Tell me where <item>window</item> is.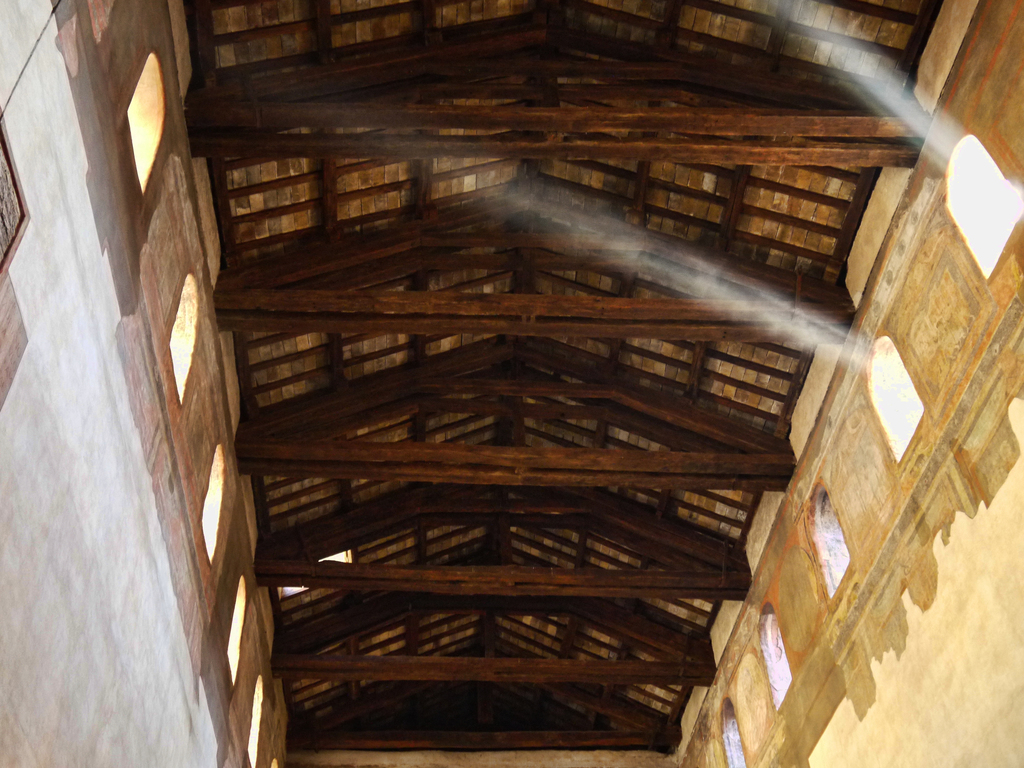
<item>window</item> is at 707 692 759 767.
